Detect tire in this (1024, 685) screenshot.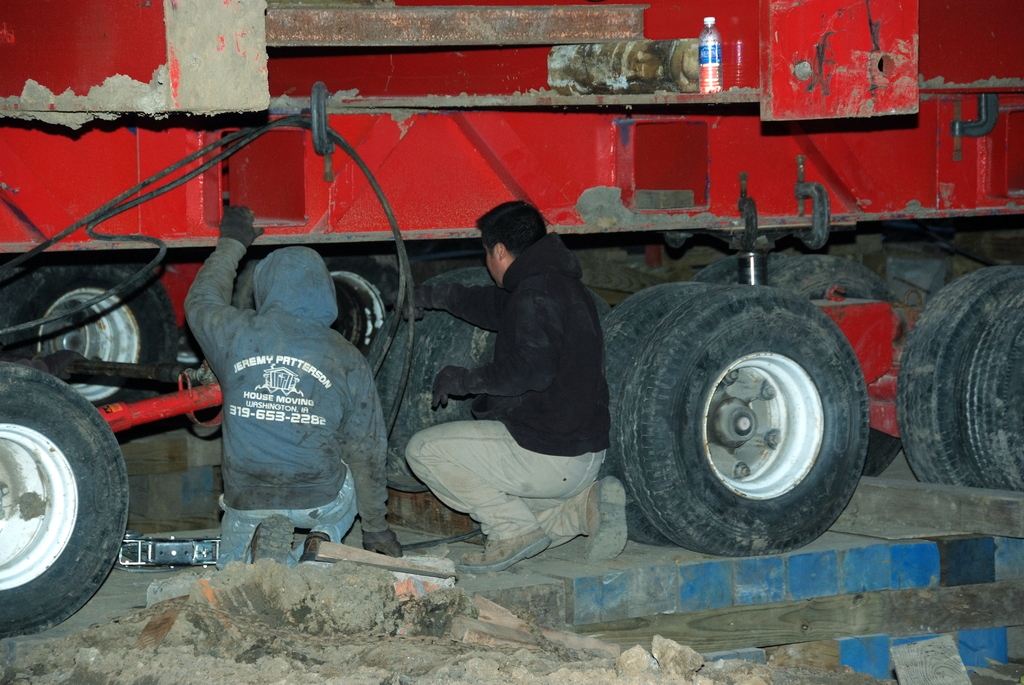
Detection: locate(767, 256, 903, 476).
